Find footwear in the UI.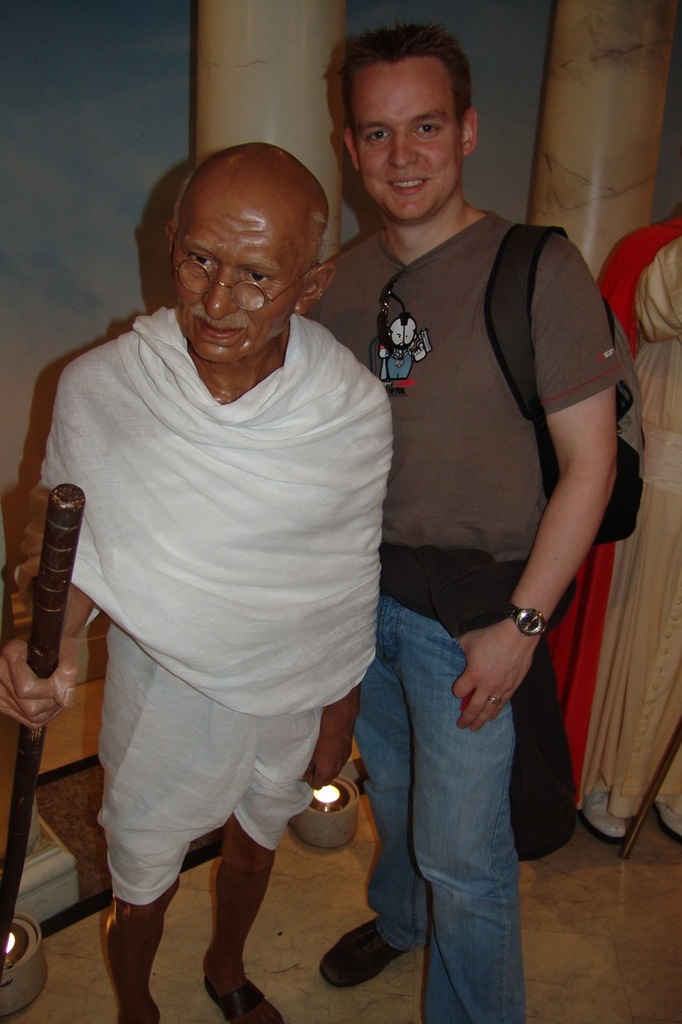
UI element at 203, 978, 284, 1023.
